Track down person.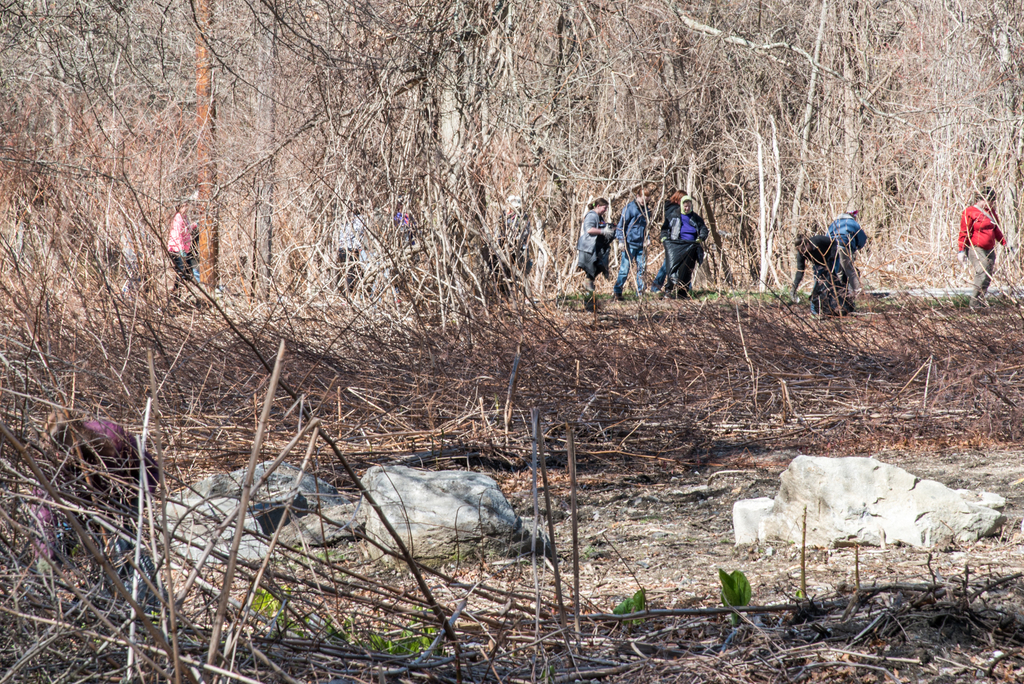
Tracked to BBox(837, 212, 861, 304).
